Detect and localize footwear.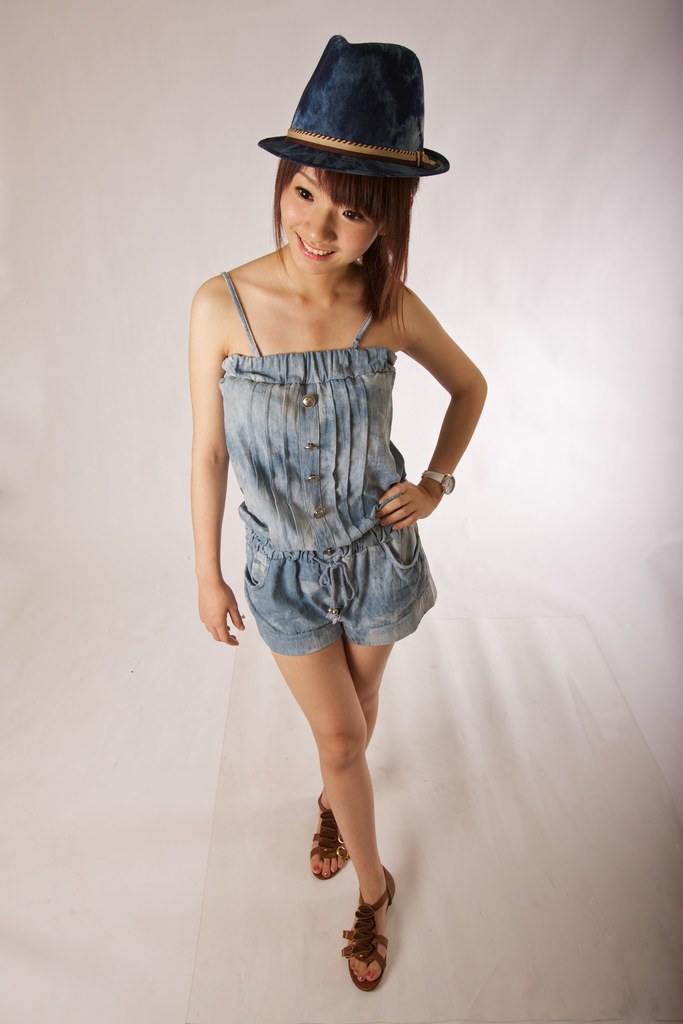
Localized at region(334, 893, 396, 998).
